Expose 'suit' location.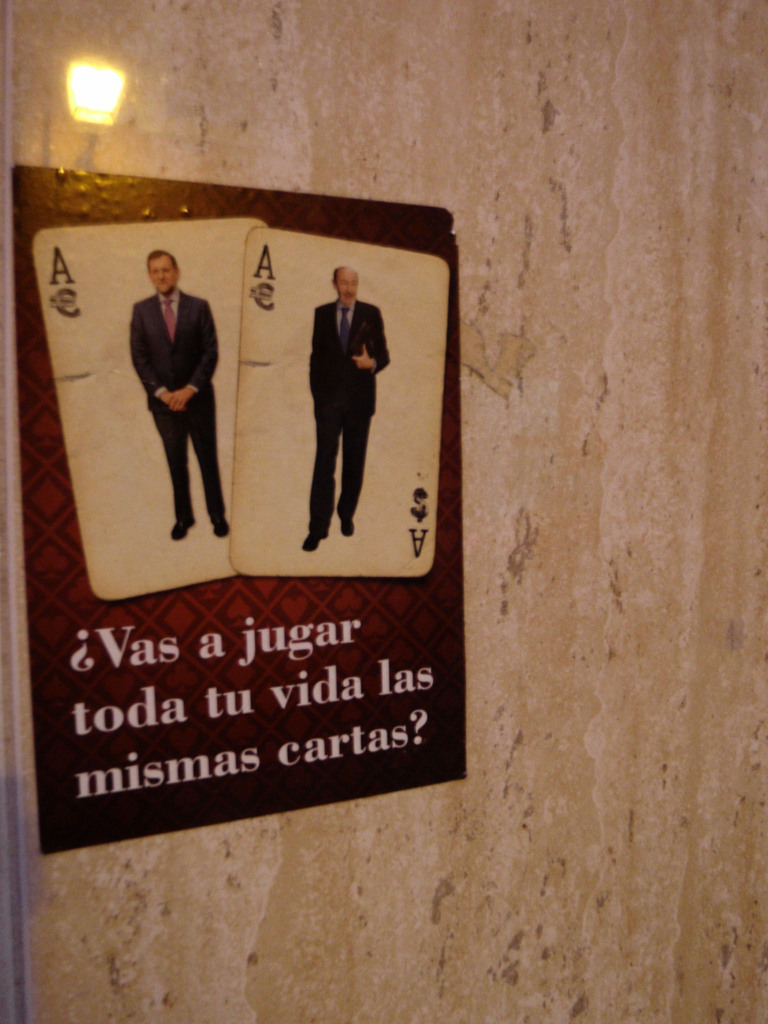
Exposed at {"left": 303, "top": 301, "right": 394, "bottom": 532}.
